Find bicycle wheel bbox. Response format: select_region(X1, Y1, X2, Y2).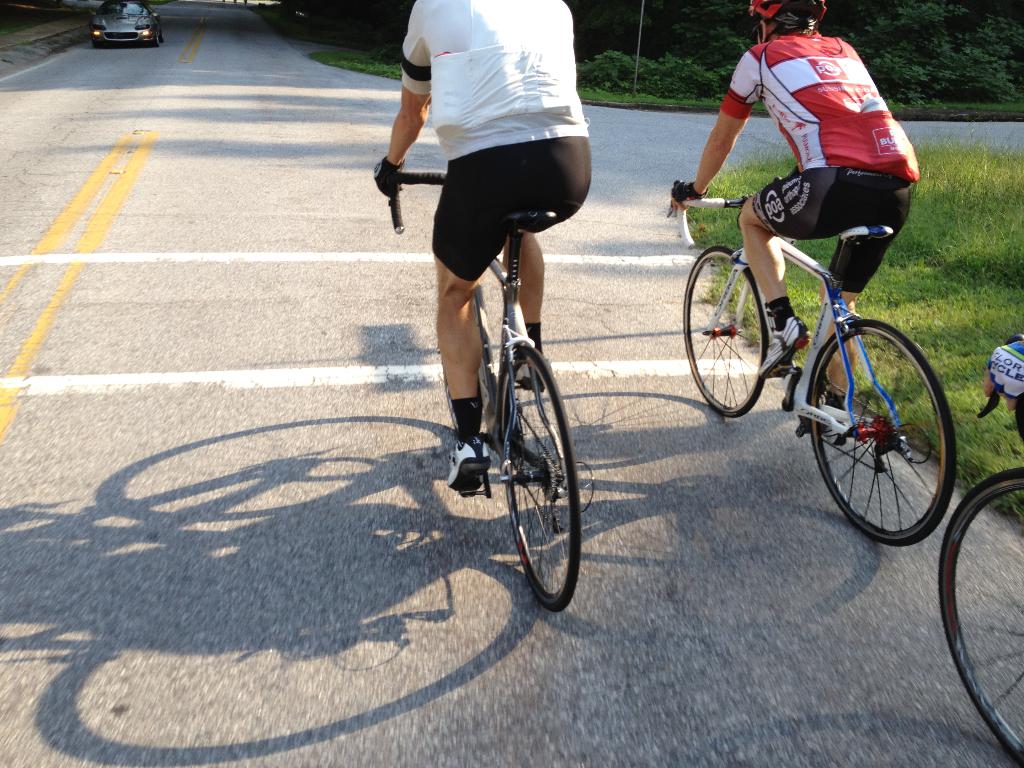
select_region(801, 323, 954, 545).
